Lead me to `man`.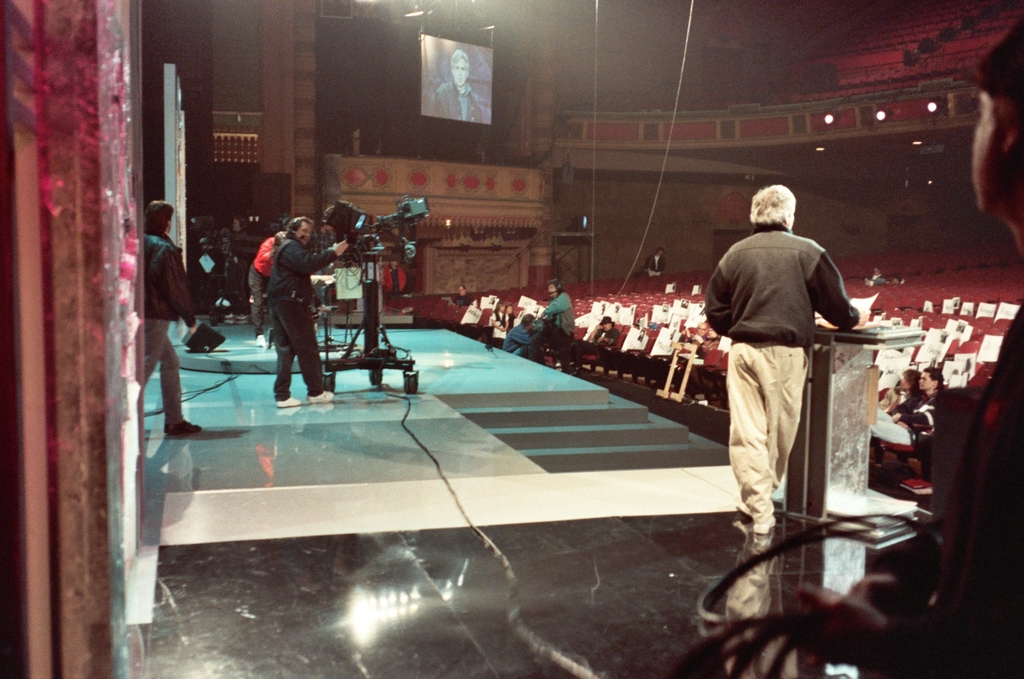
Lead to <bbox>718, 179, 881, 579</bbox>.
